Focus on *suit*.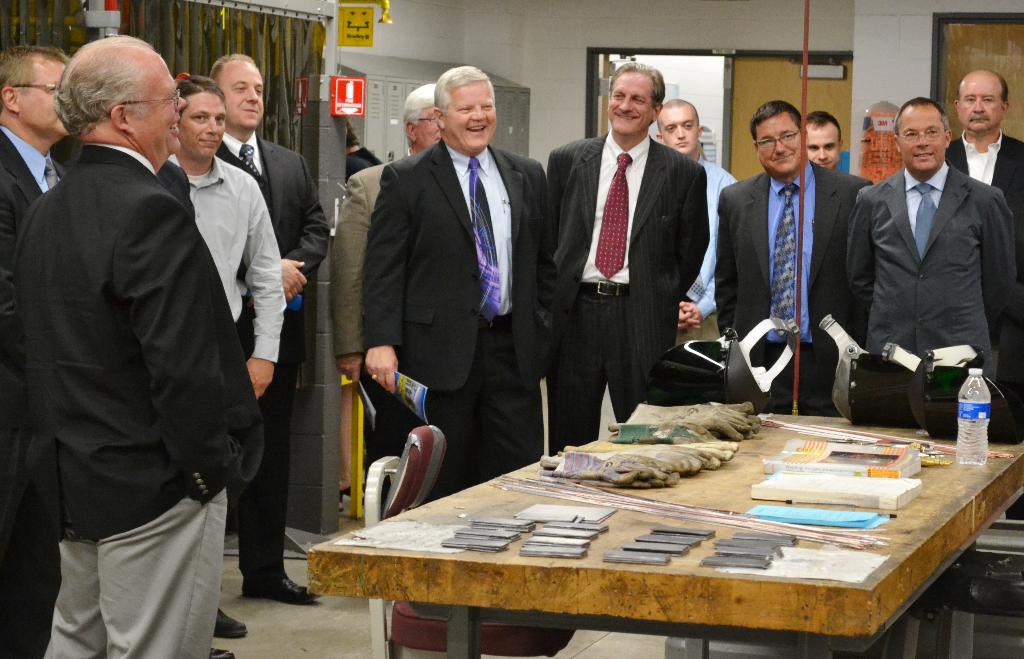
Focused at left=207, top=130, right=330, bottom=580.
